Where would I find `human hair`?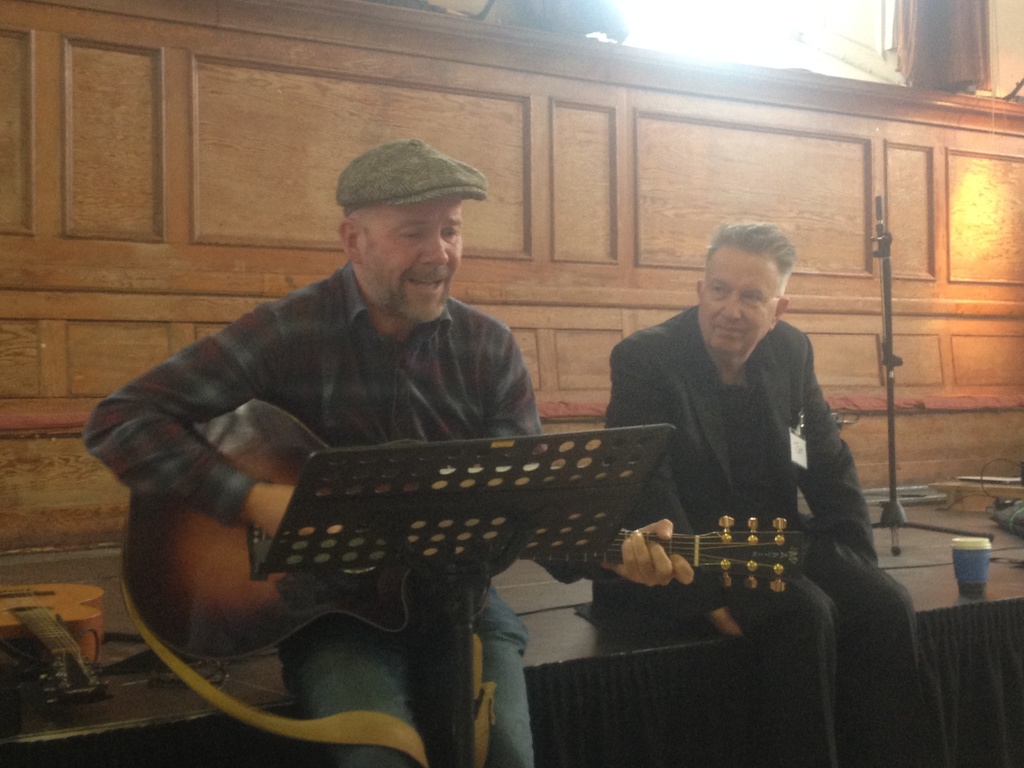
At (703, 222, 800, 277).
